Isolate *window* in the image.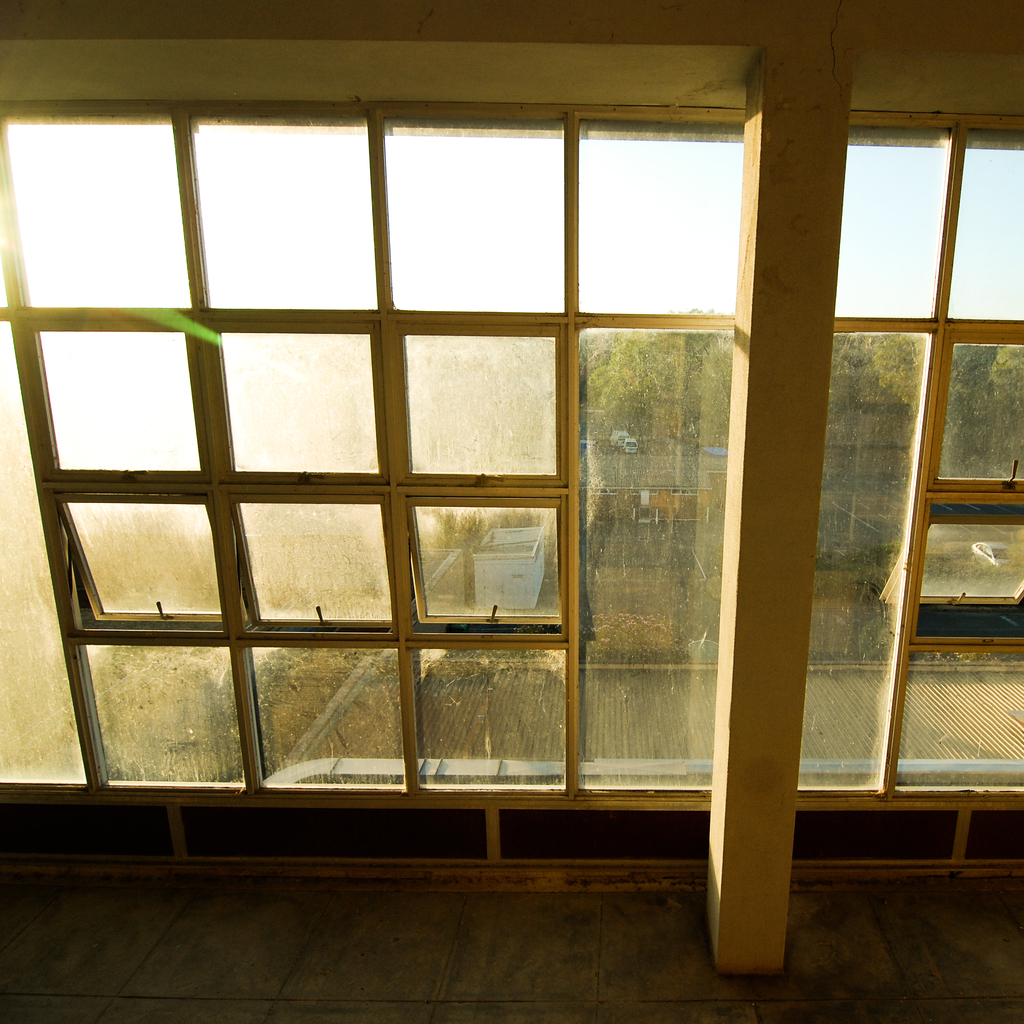
Isolated region: BBox(240, 645, 404, 776).
